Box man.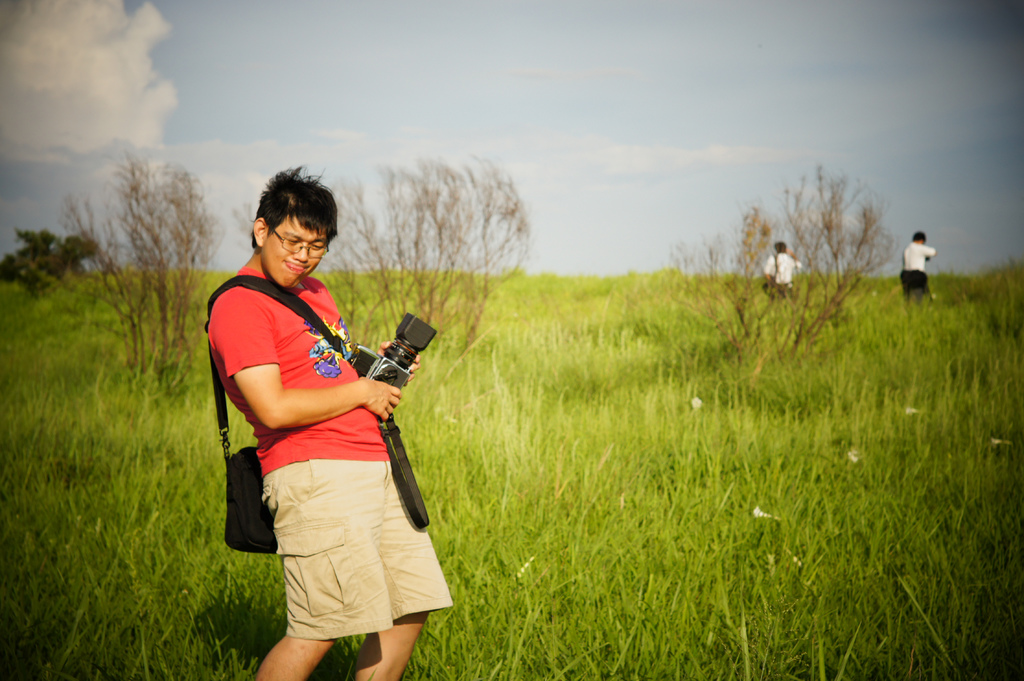
902, 230, 938, 306.
